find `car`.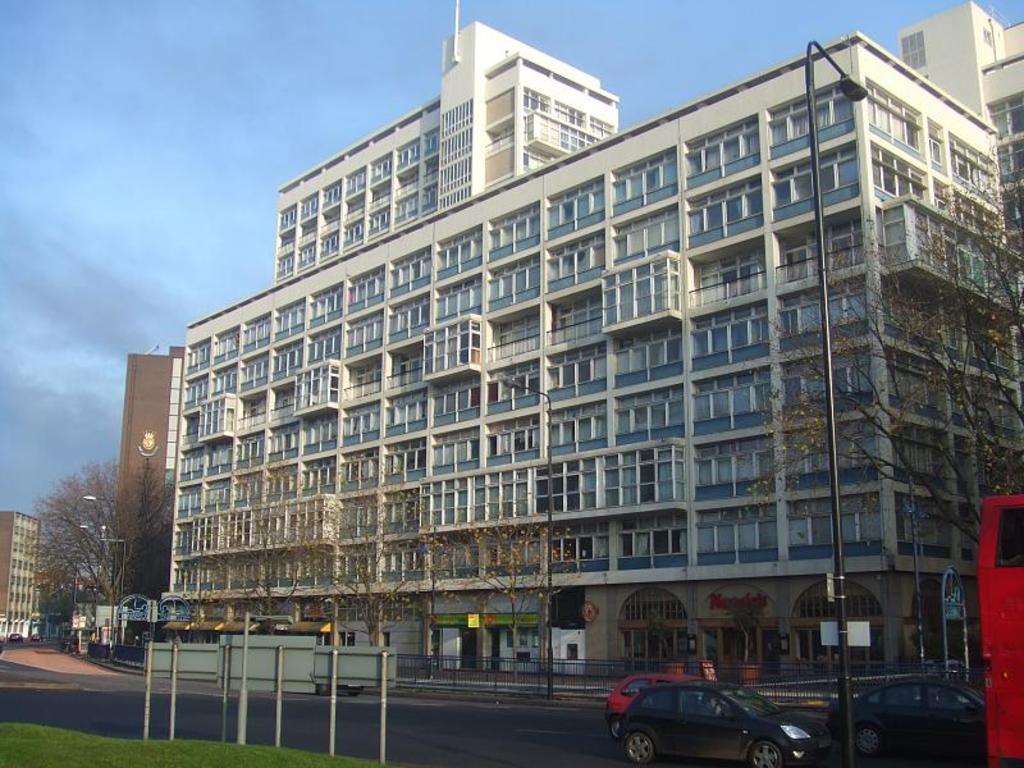
[left=607, top=677, right=641, bottom=736].
